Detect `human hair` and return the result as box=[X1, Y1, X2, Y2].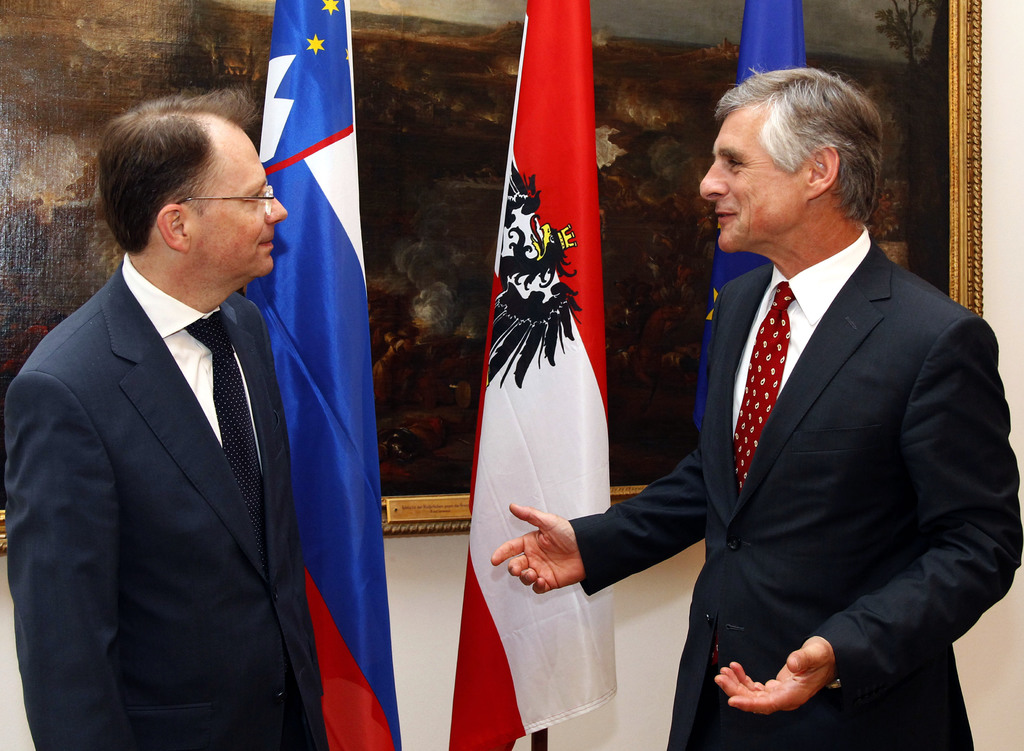
box=[98, 84, 257, 259].
